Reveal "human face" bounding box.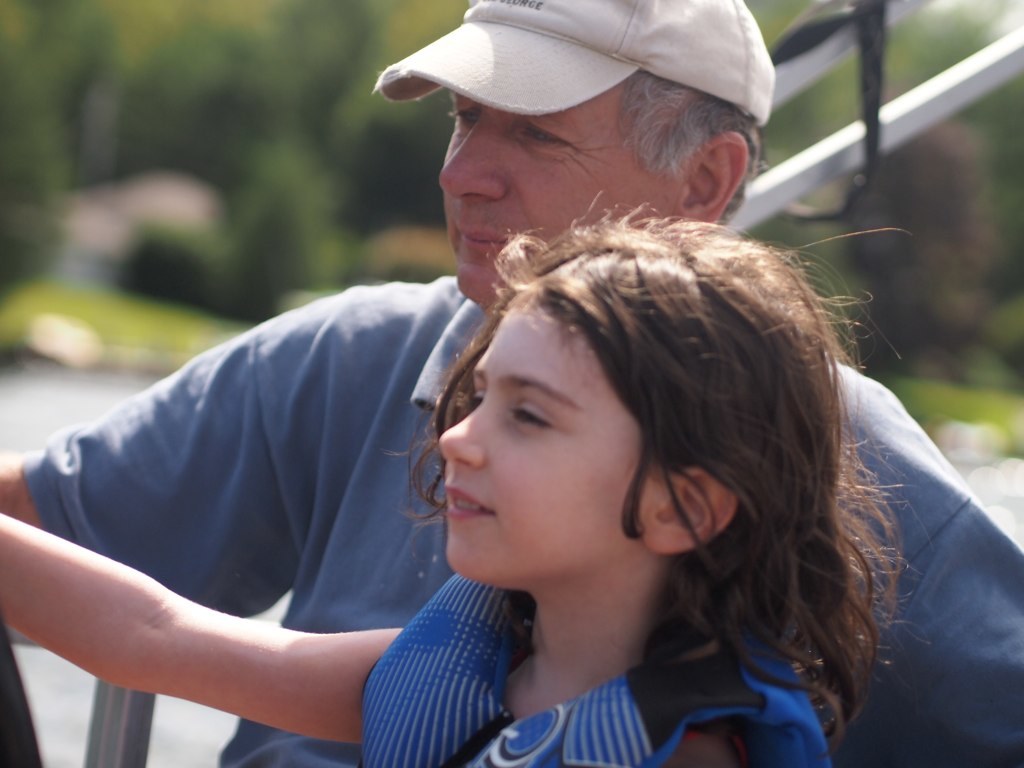
Revealed: left=432, top=92, right=681, bottom=303.
